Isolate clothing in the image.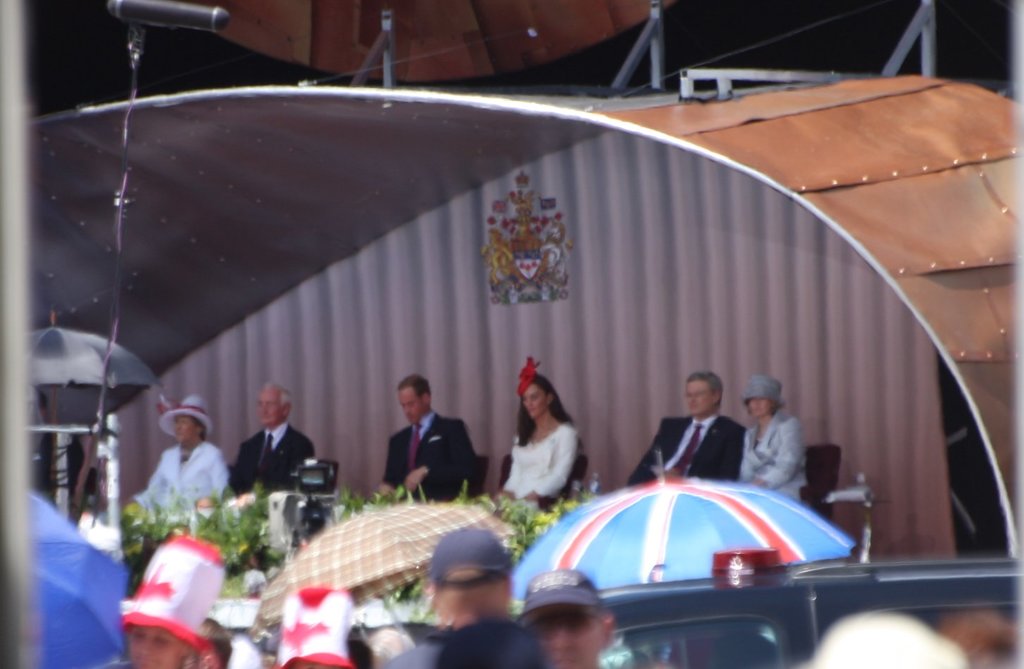
Isolated region: bbox(630, 417, 738, 484).
